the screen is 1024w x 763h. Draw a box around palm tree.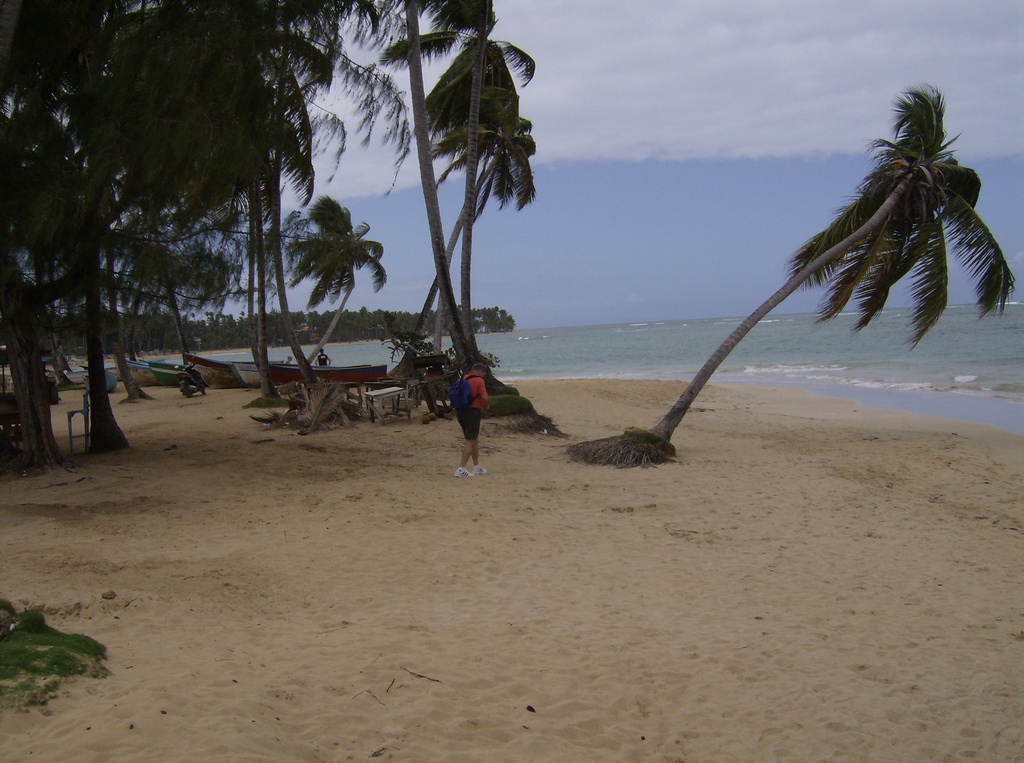
x1=216 y1=0 x2=332 y2=211.
